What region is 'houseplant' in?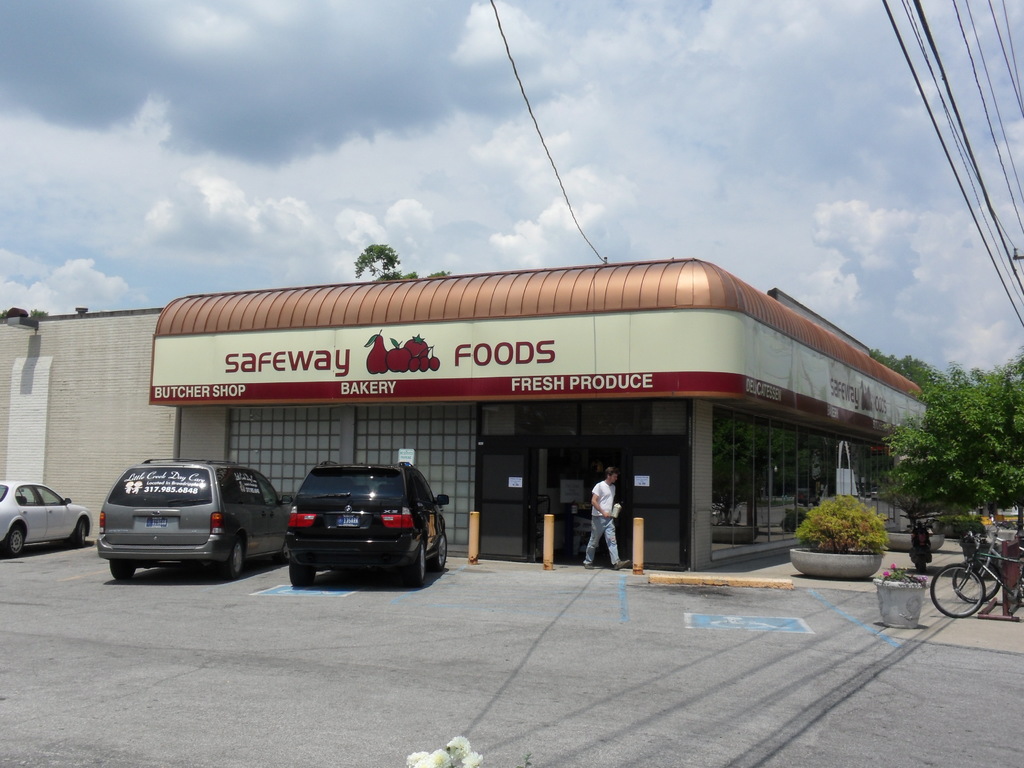
BBox(879, 519, 947, 550).
